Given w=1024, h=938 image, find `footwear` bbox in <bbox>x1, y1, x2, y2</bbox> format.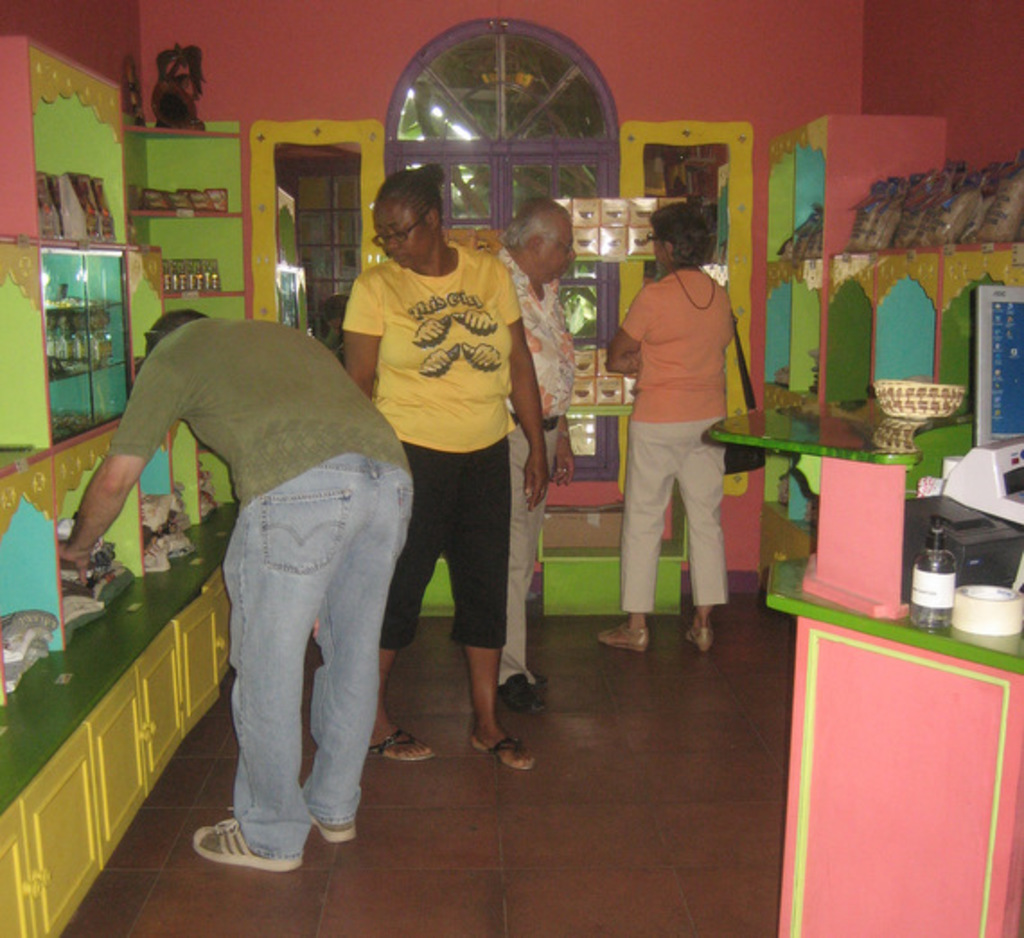
<bbox>596, 627, 649, 652</bbox>.
